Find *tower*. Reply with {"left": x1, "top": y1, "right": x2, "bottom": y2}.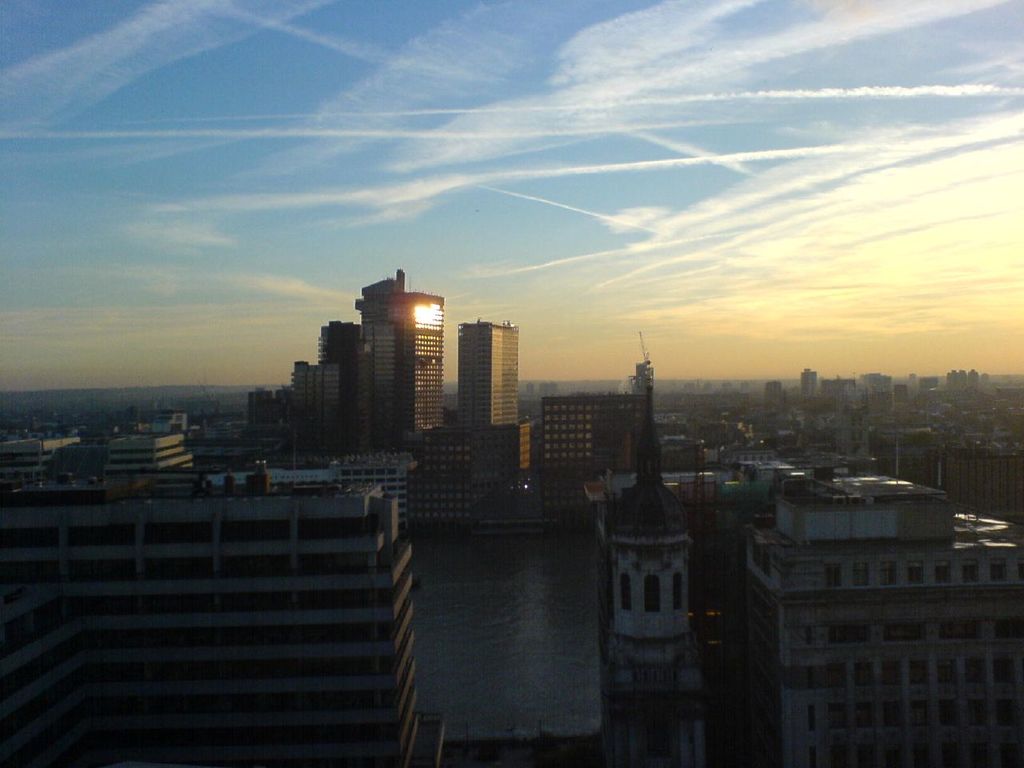
{"left": 350, "top": 262, "right": 452, "bottom": 459}.
